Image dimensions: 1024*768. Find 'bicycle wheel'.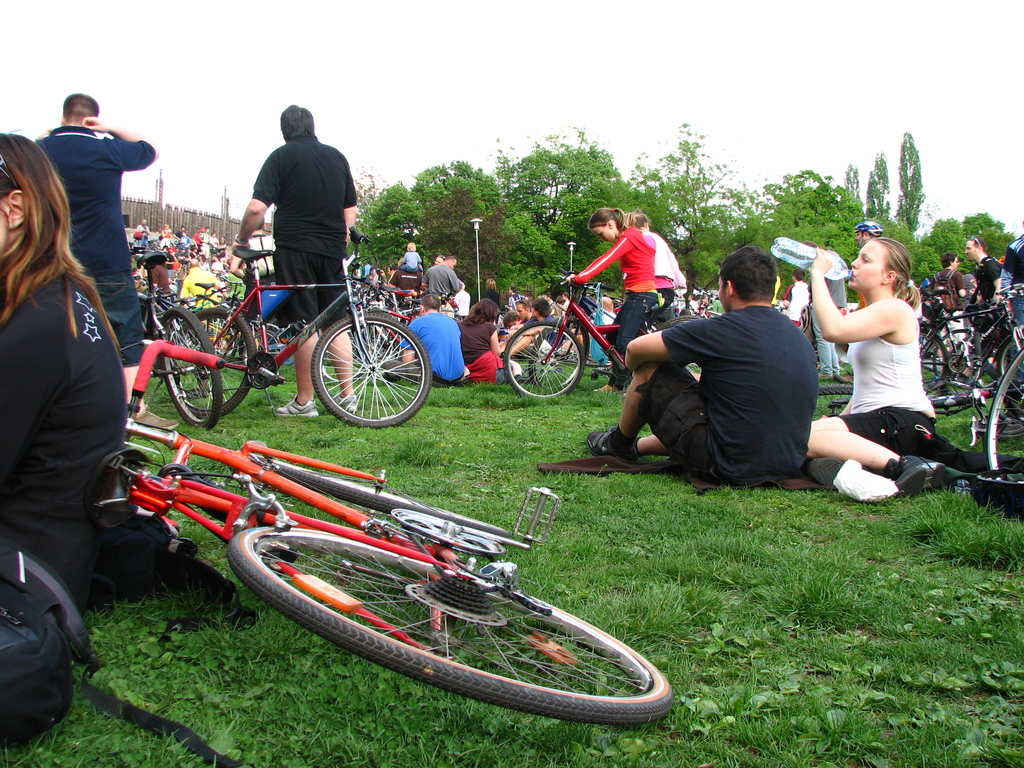
bbox=[507, 321, 584, 399].
